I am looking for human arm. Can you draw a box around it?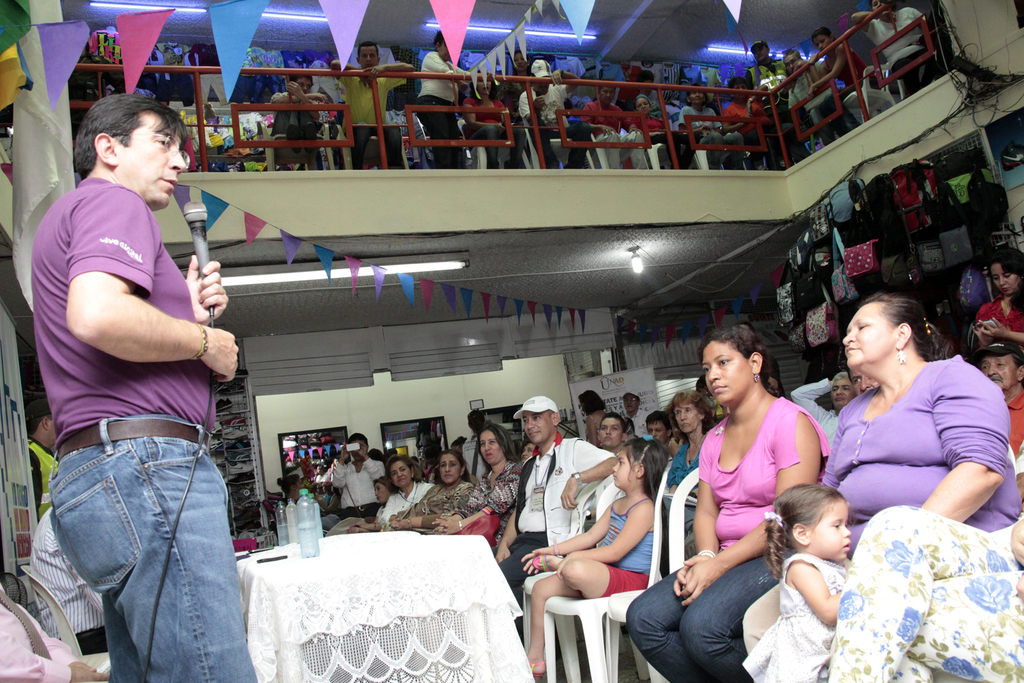
Sure, the bounding box is 586:418:598:448.
